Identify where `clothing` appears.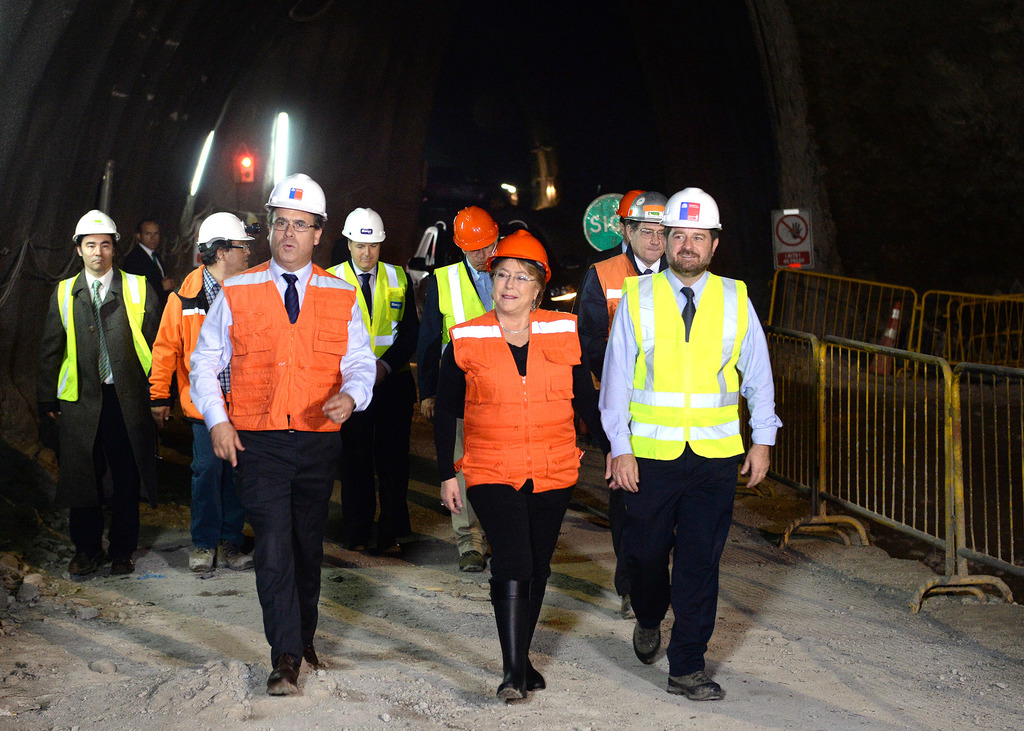
Appears at select_region(320, 260, 425, 550).
